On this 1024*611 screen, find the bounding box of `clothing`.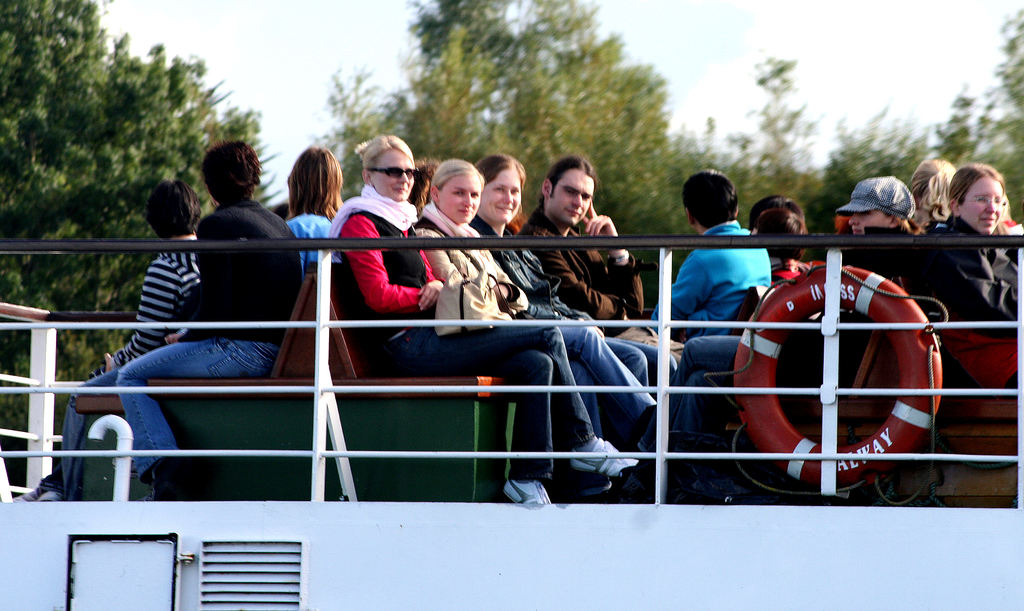
Bounding box: pyautogui.locateOnScreen(286, 208, 324, 279).
